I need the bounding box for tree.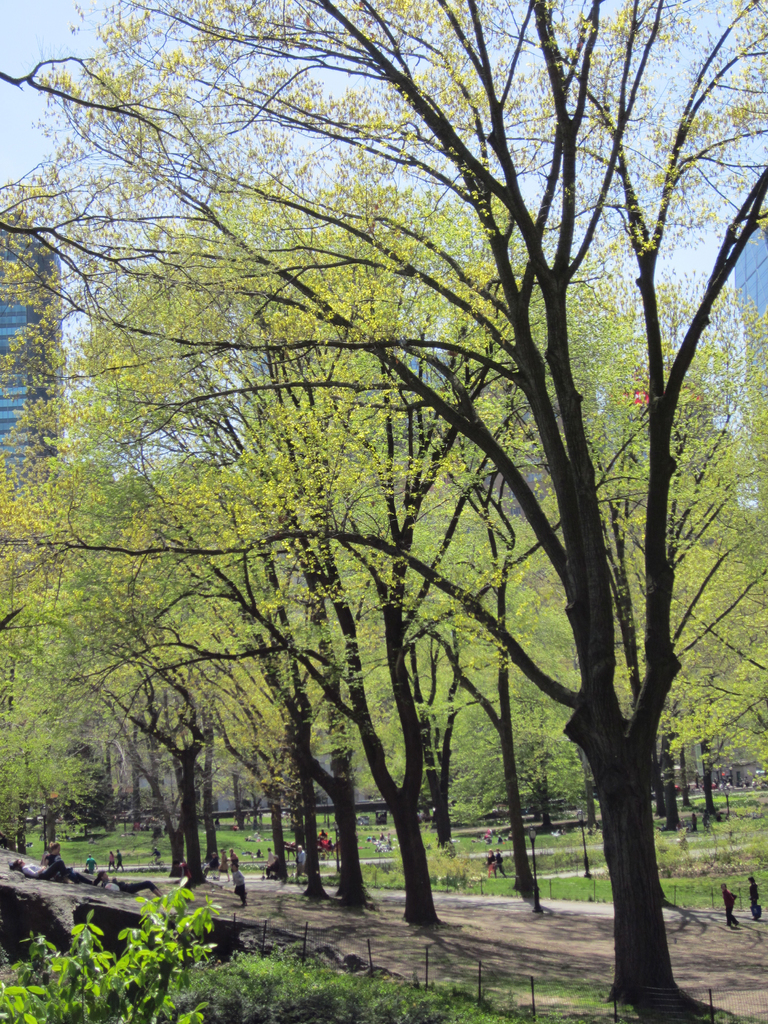
Here it is: rect(44, 0, 760, 1023).
